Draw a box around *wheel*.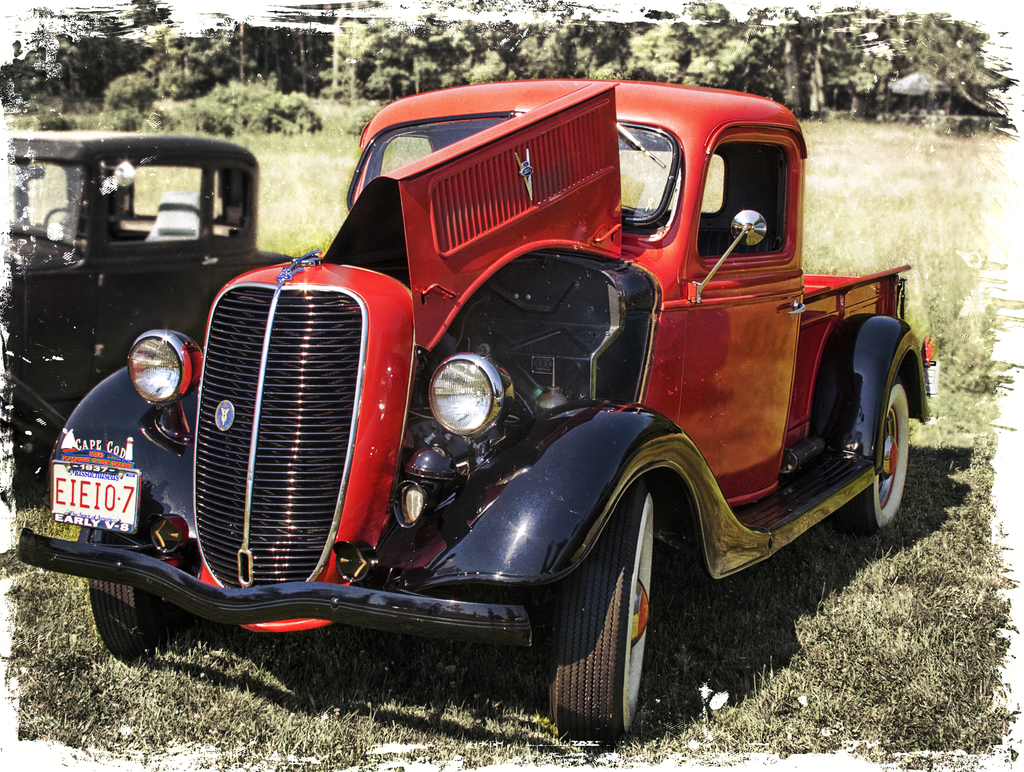
83/567/189/677.
